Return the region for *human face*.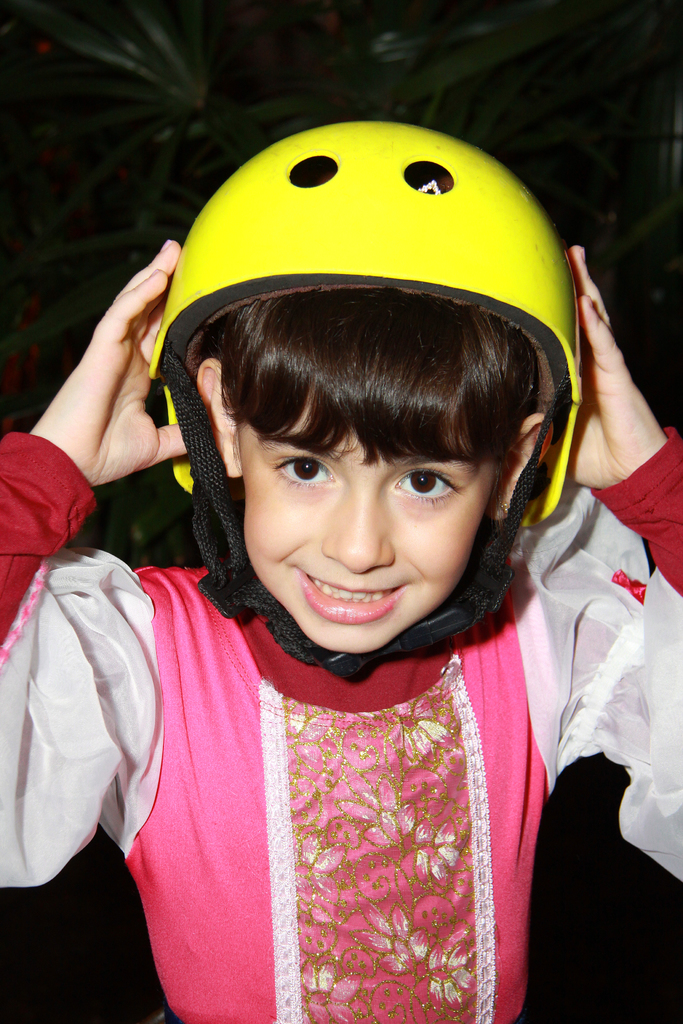
pyautogui.locateOnScreen(242, 398, 488, 657).
